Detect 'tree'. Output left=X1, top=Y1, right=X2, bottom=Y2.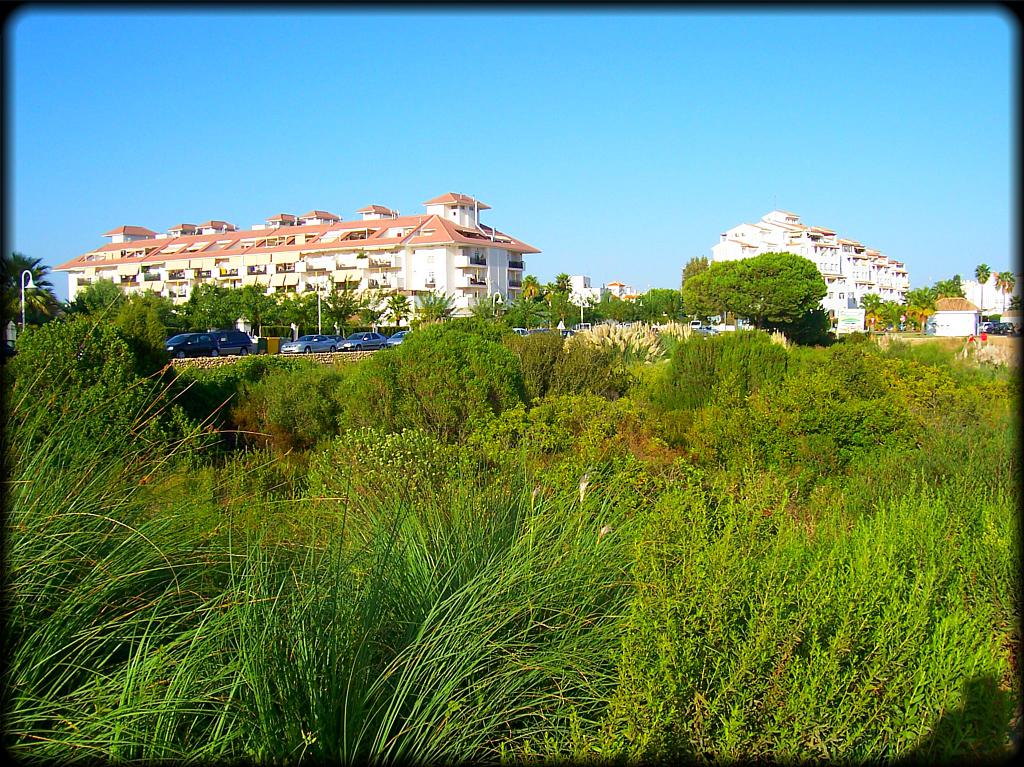
left=996, top=269, right=1023, bottom=311.
